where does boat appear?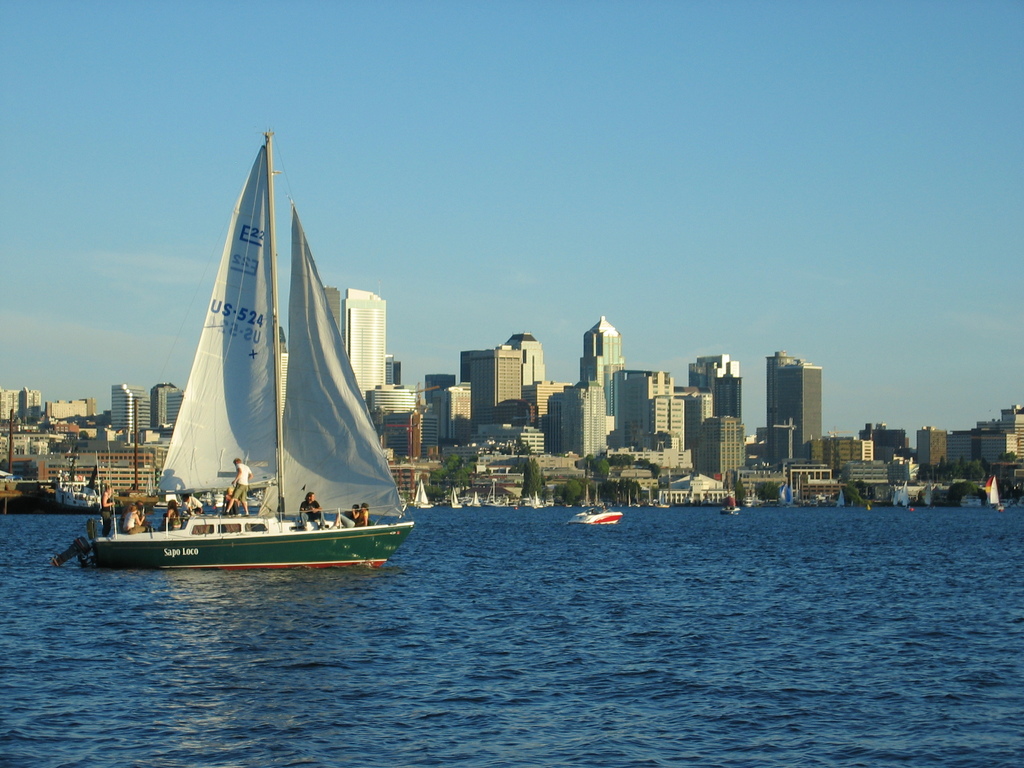
Appears at box=[989, 471, 1002, 515].
